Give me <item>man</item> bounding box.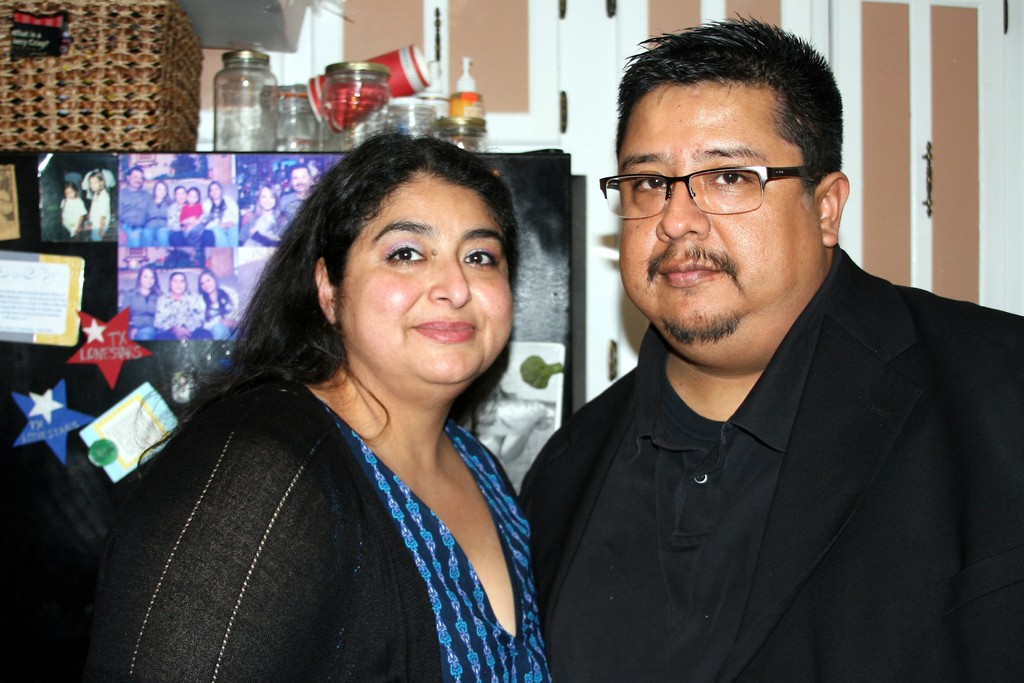
<bbox>278, 160, 318, 229</bbox>.
